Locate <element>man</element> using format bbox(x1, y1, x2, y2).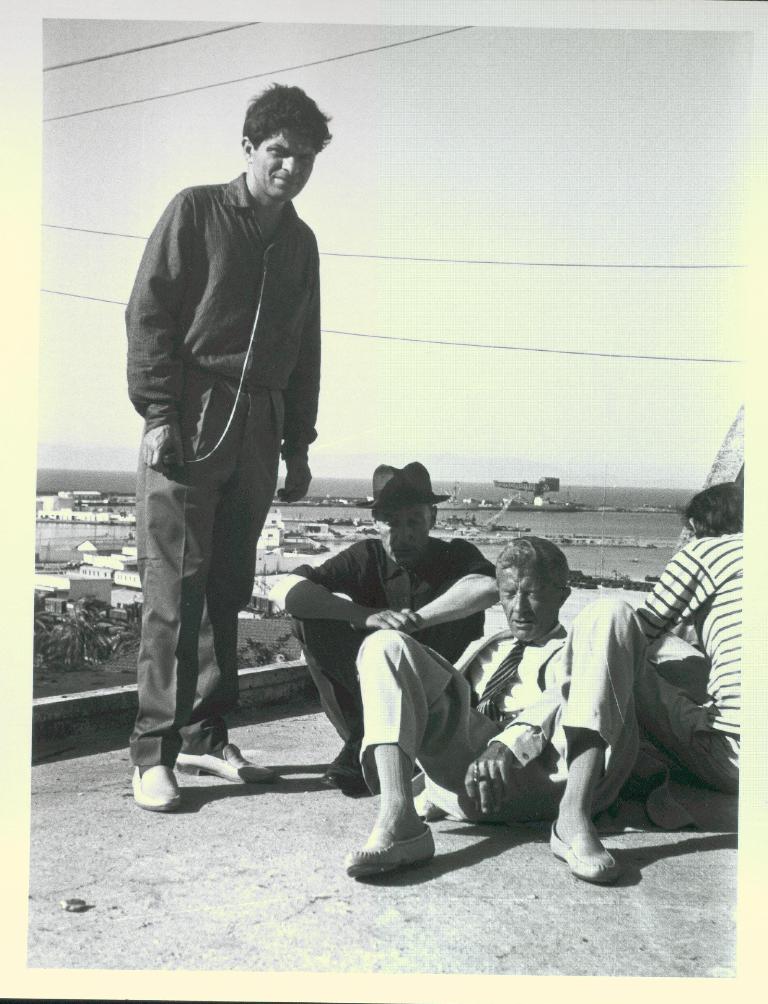
bbox(288, 462, 507, 794).
